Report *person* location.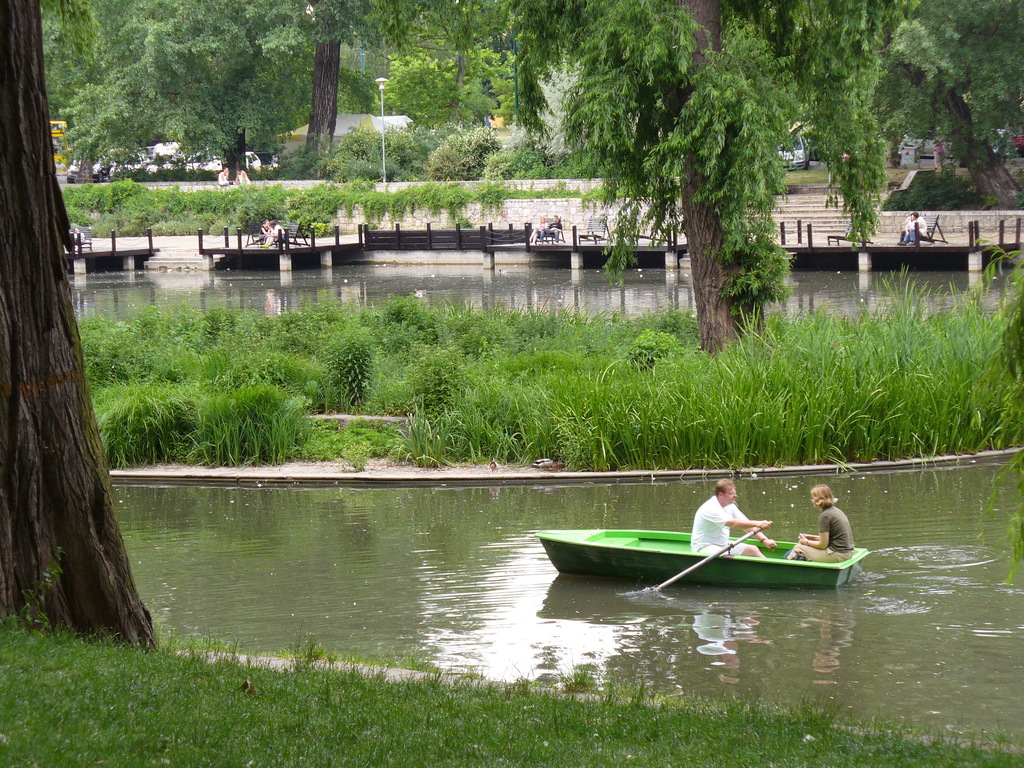
Report: x1=68, y1=228, x2=88, y2=248.
